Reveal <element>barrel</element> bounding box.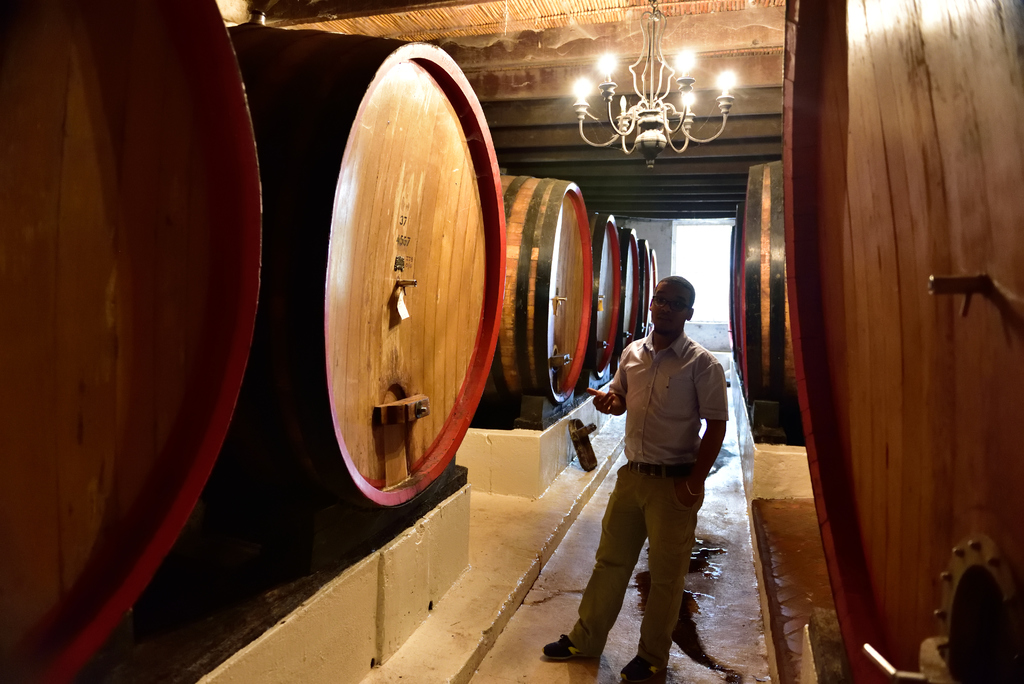
Revealed: 591,214,624,379.
